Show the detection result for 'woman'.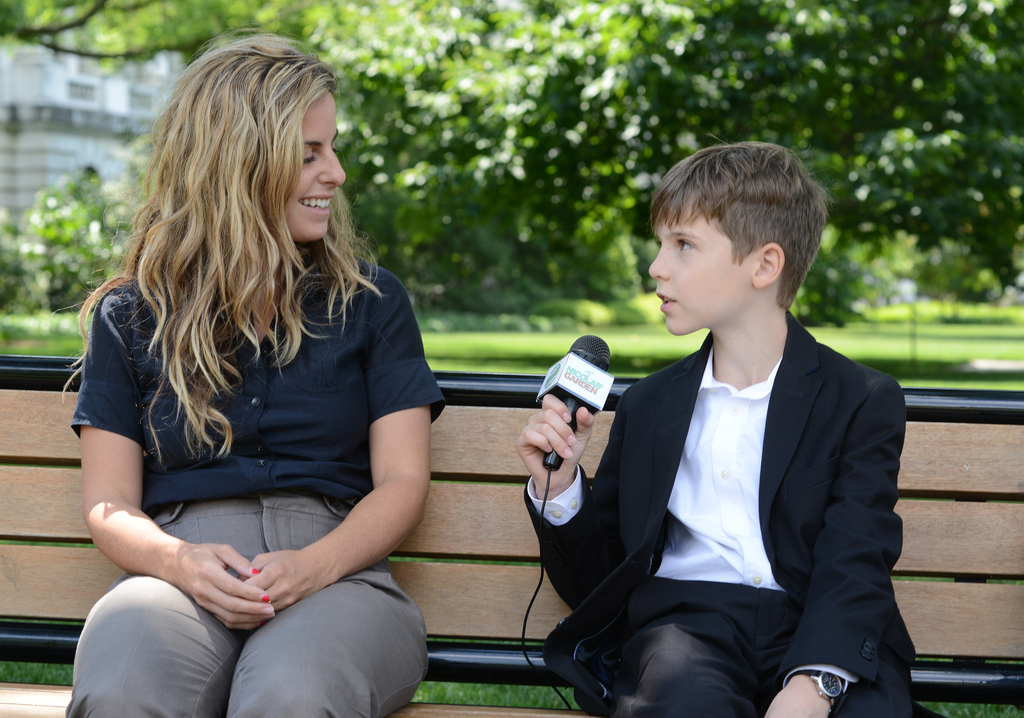
detection(75, 41, 466, 711).
